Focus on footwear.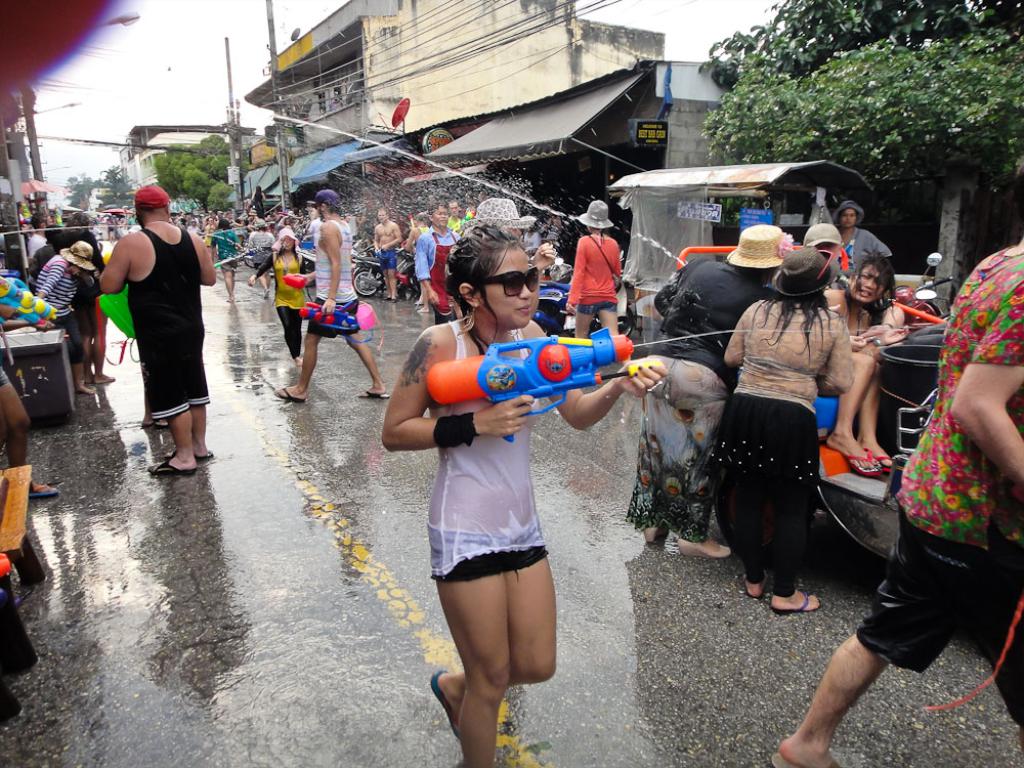
Focused at 391/295/398/303.
